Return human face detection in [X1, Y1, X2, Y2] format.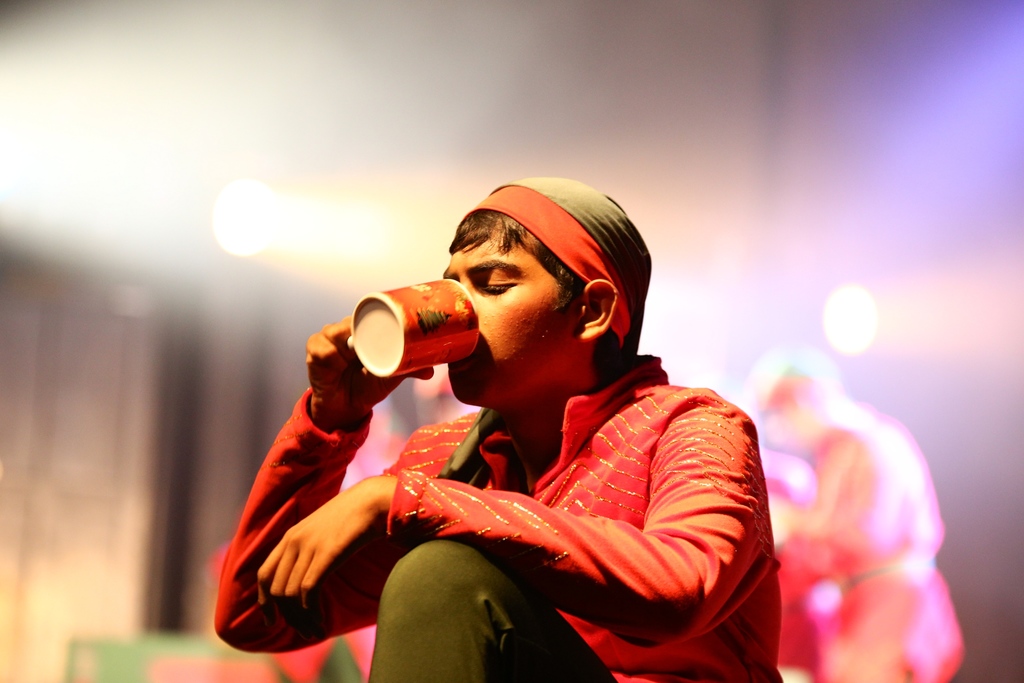
[445, 229, 576, 403].
